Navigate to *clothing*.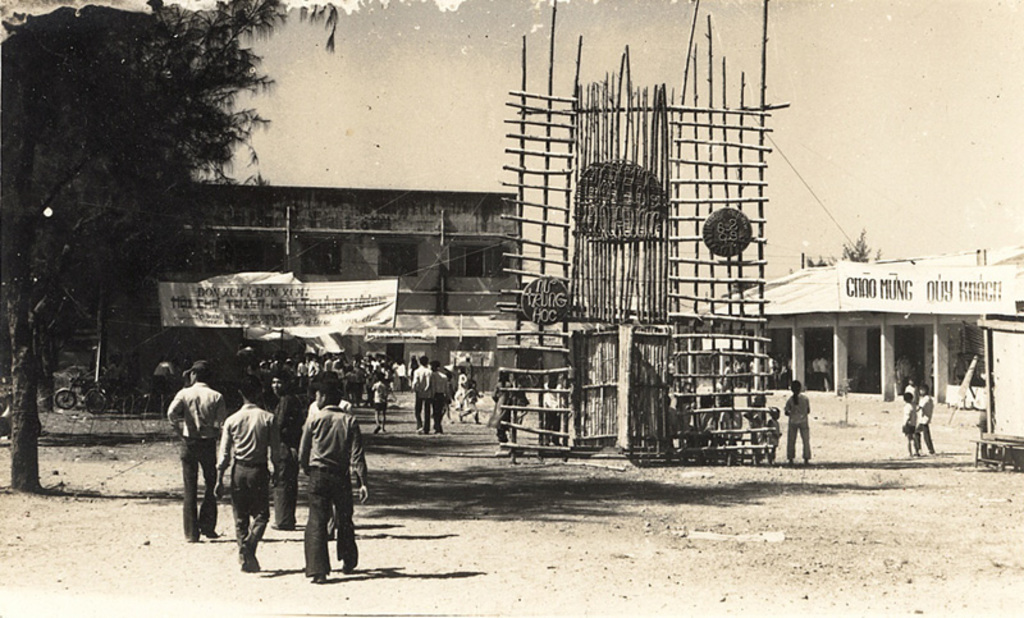
Navigation target: 297/393/364/531.
